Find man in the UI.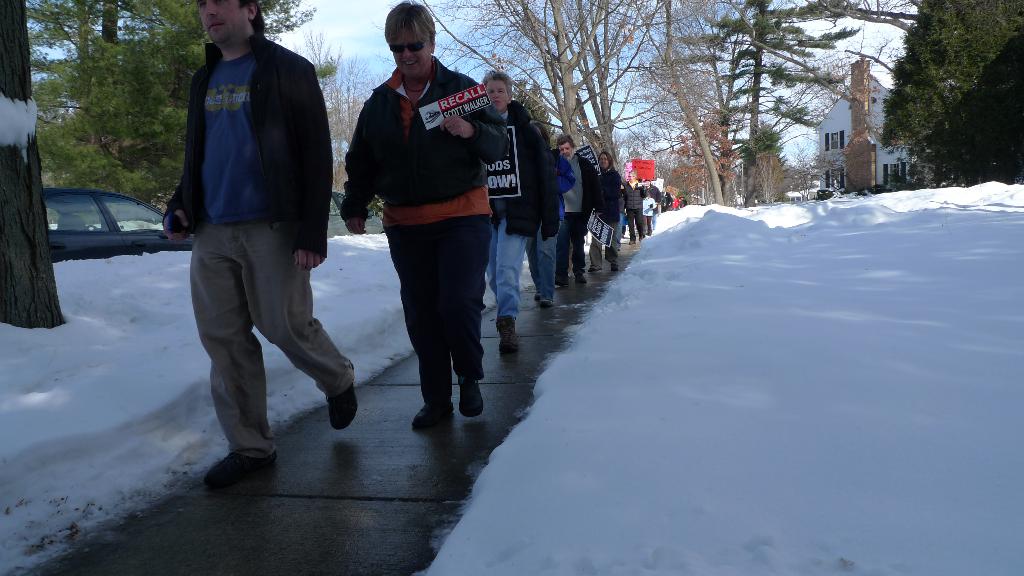
UI element at (left=526, top=126, right=577, bottom=311).
